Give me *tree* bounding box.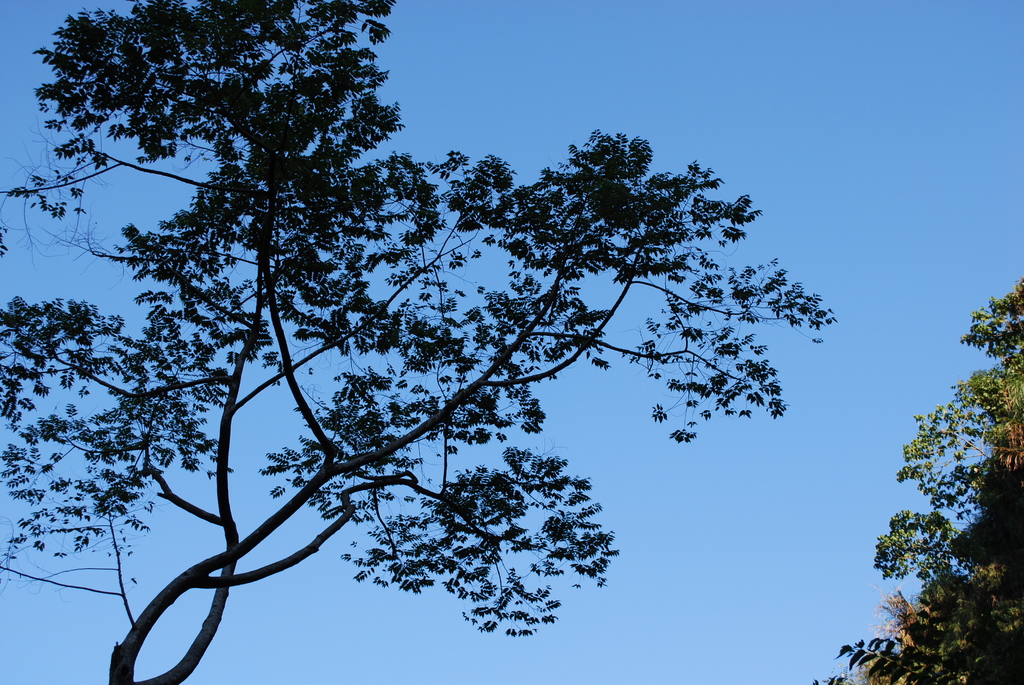
(810, 278, 1023, 684).
